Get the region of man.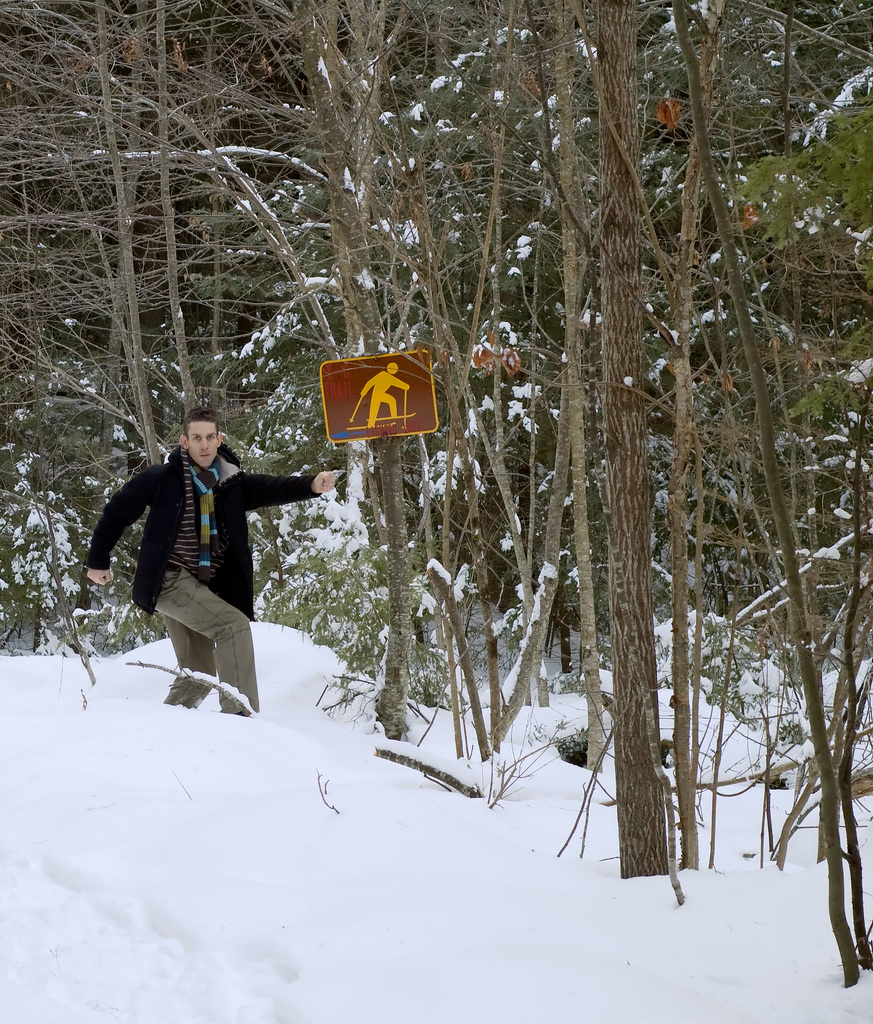
{"x1": 88, "y1": 397, "x2": 337, "y2": 730}.
